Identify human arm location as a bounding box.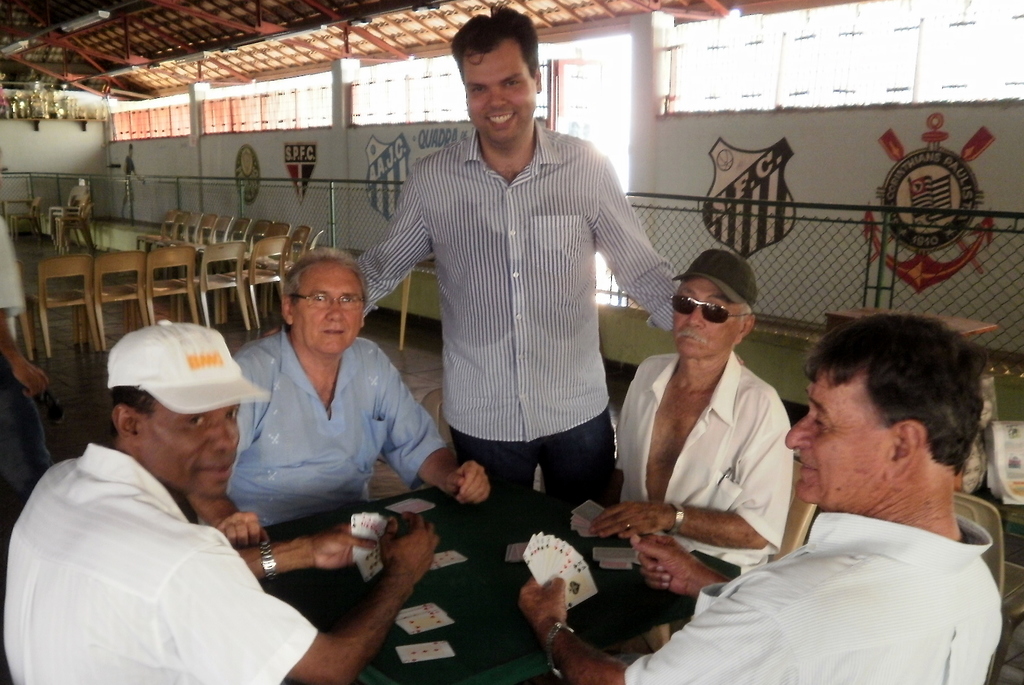
crop(512, 561, 802, 680).
